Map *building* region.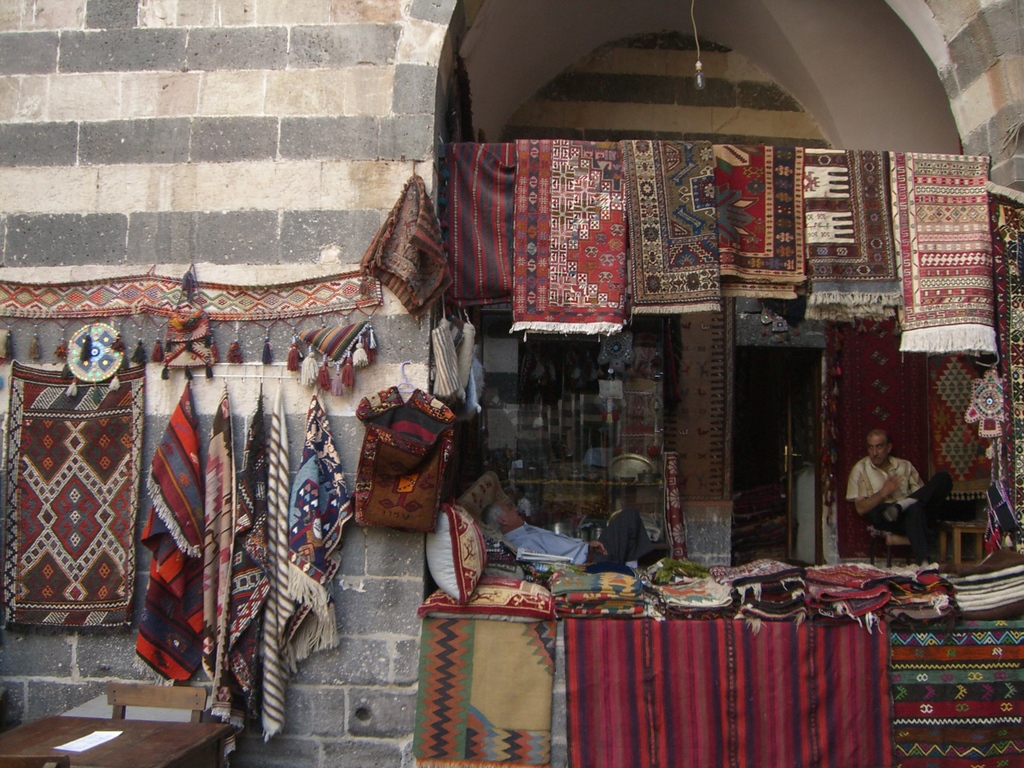
Mapped to Rect(0, 0, 1023, 767).
